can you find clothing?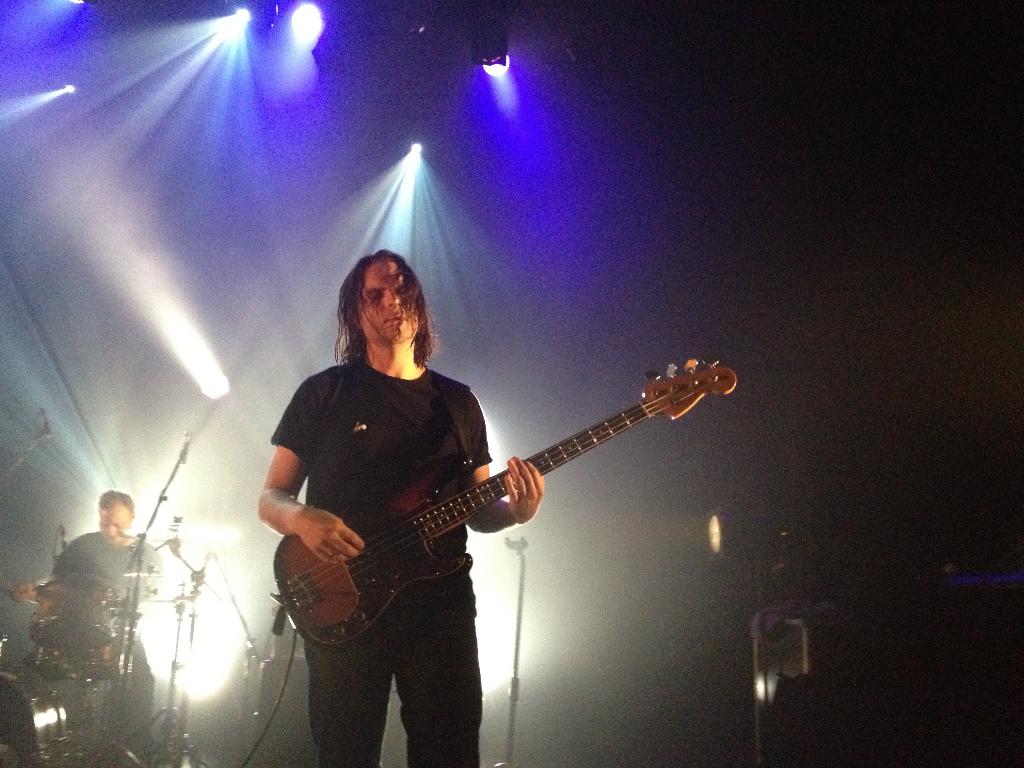
Yes, bounding box: x1=35 y1=532 x2=152 y2=756.
